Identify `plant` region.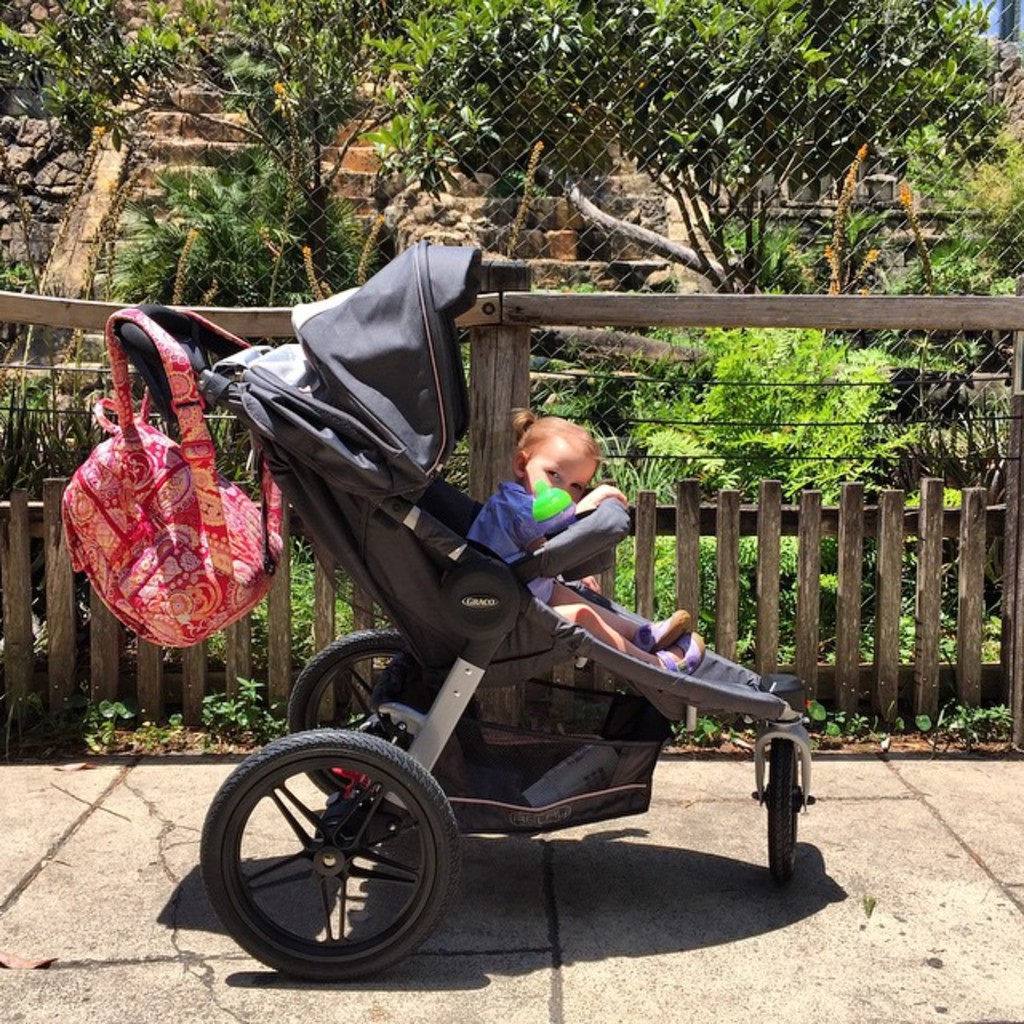
Region: 43/670/283/774.
